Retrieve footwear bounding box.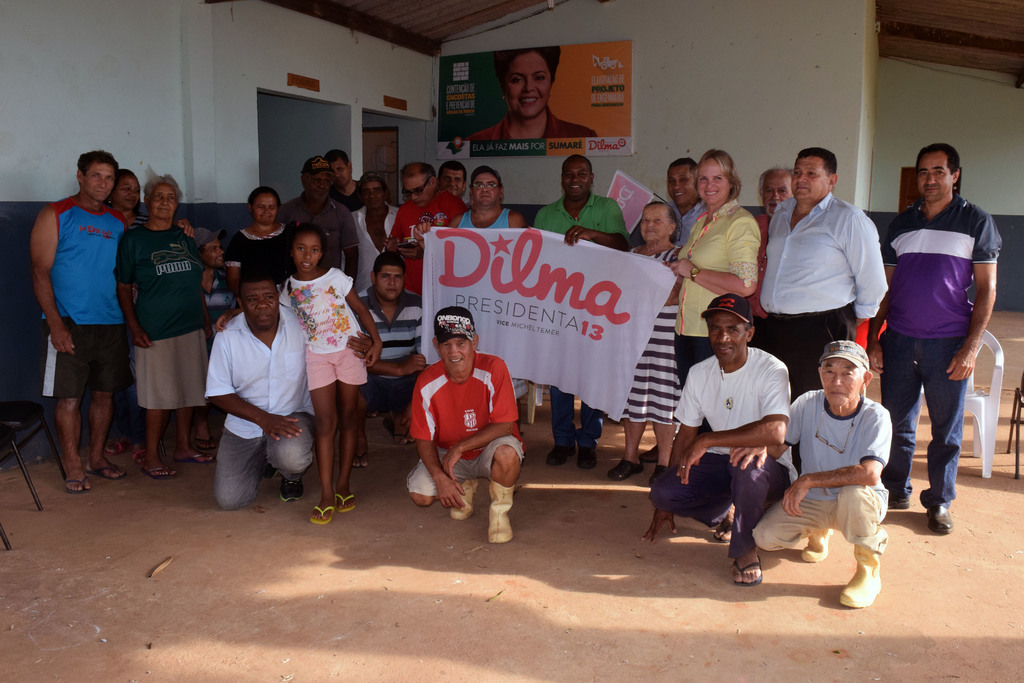
Bounding box: (930, 504, 956, 532).
